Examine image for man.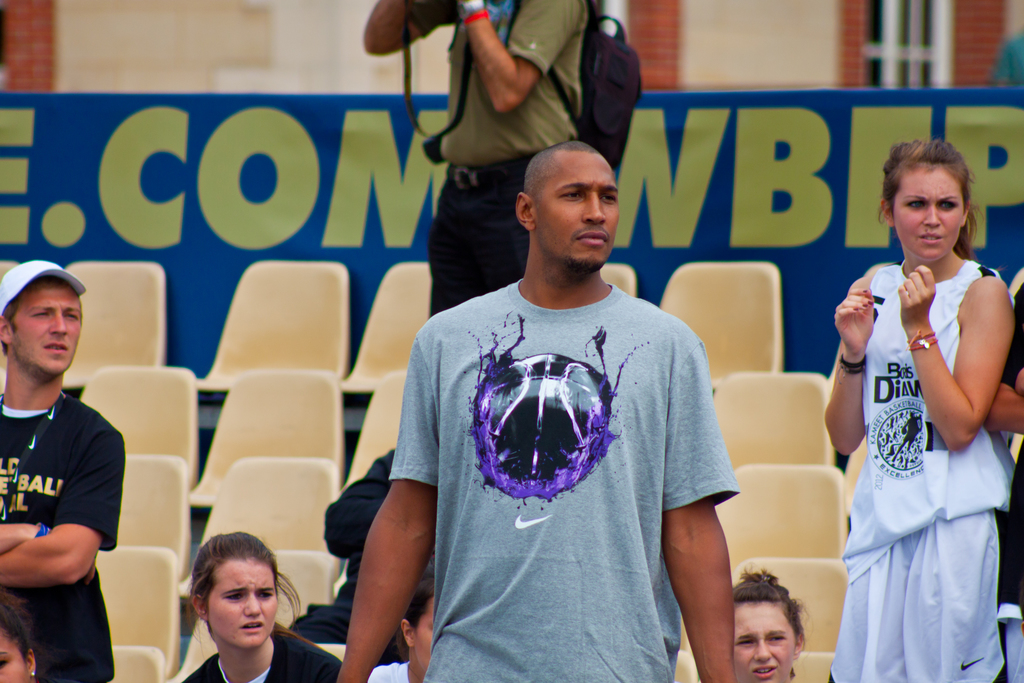
Examination result: Rect(356, 105, 752, 667).
